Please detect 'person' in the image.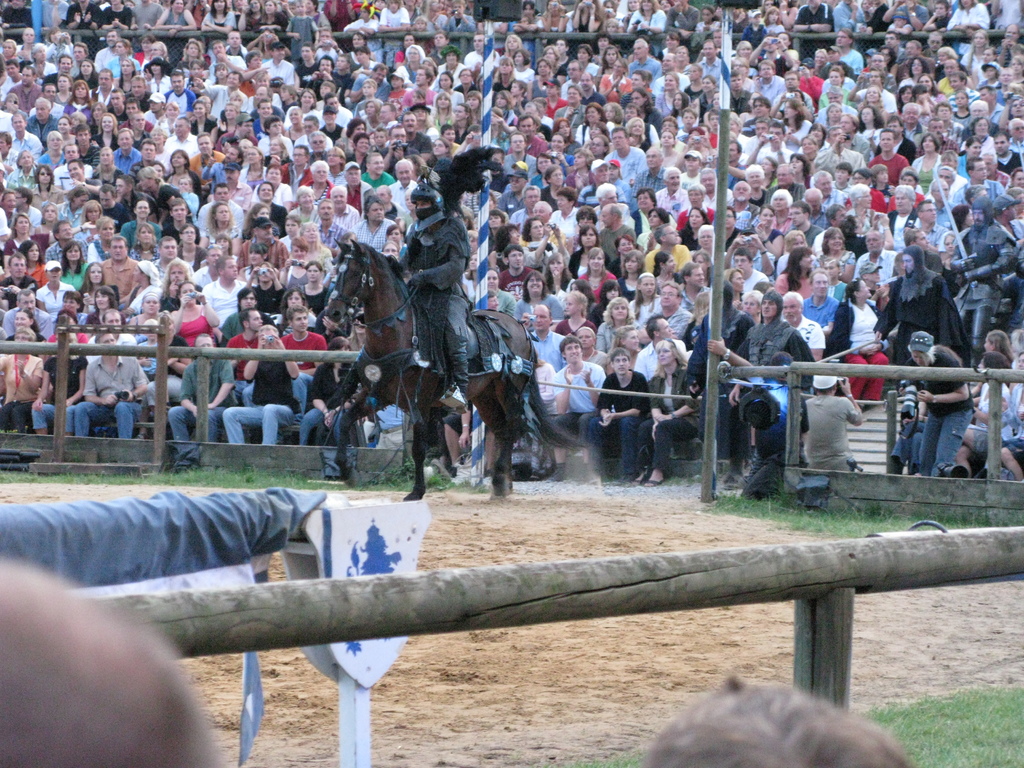
bbox(870, 127, 897, 172).
